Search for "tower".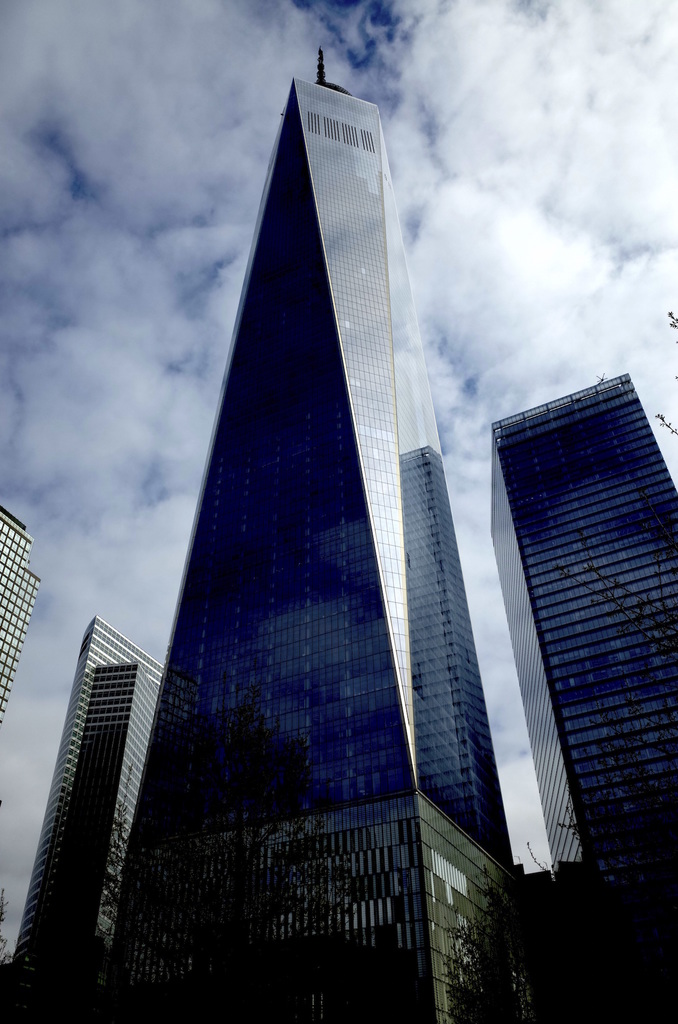
Found at locate(1, 619, 163, 1016).
